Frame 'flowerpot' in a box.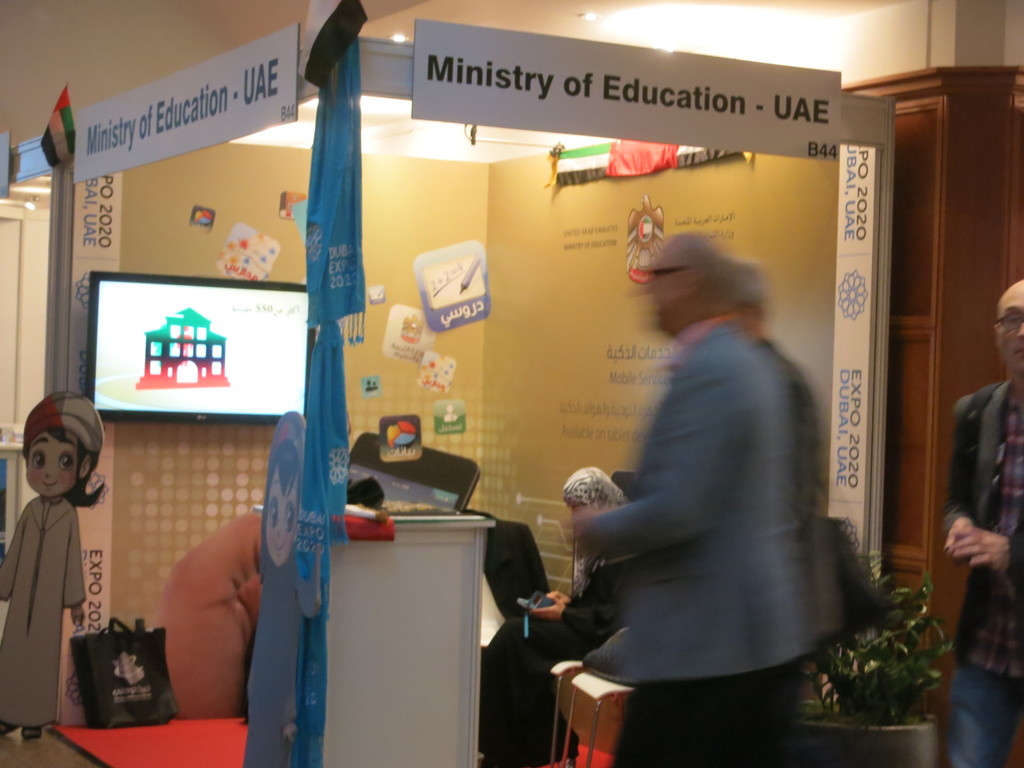
region(797, 700, 937, 767).
